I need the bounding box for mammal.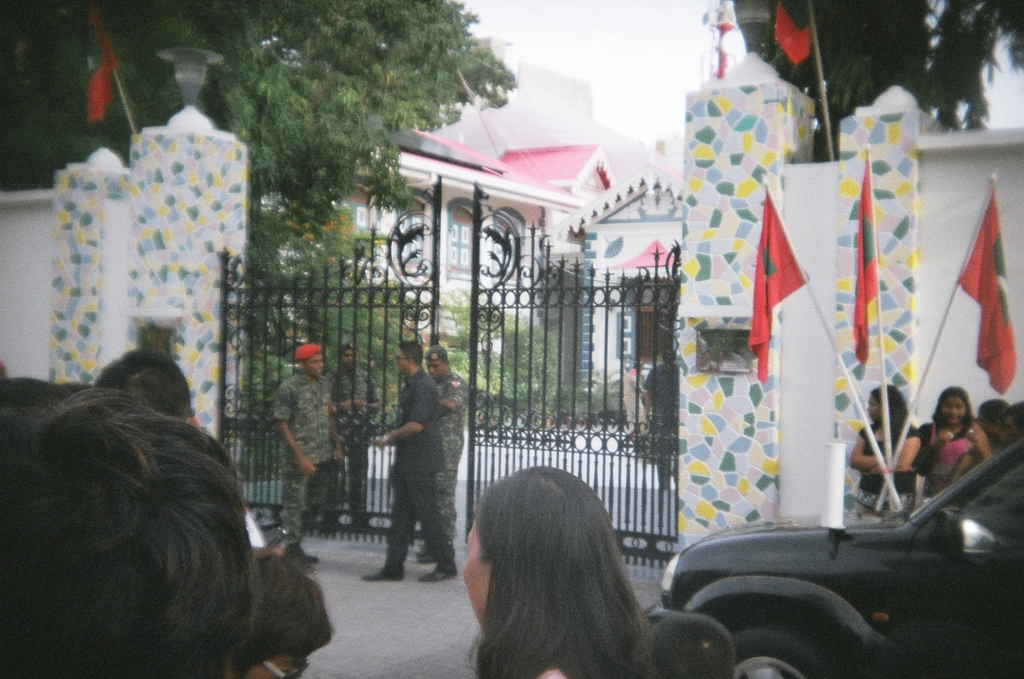
Here it is: (left=373, top=341, right=459, bottom=580).
